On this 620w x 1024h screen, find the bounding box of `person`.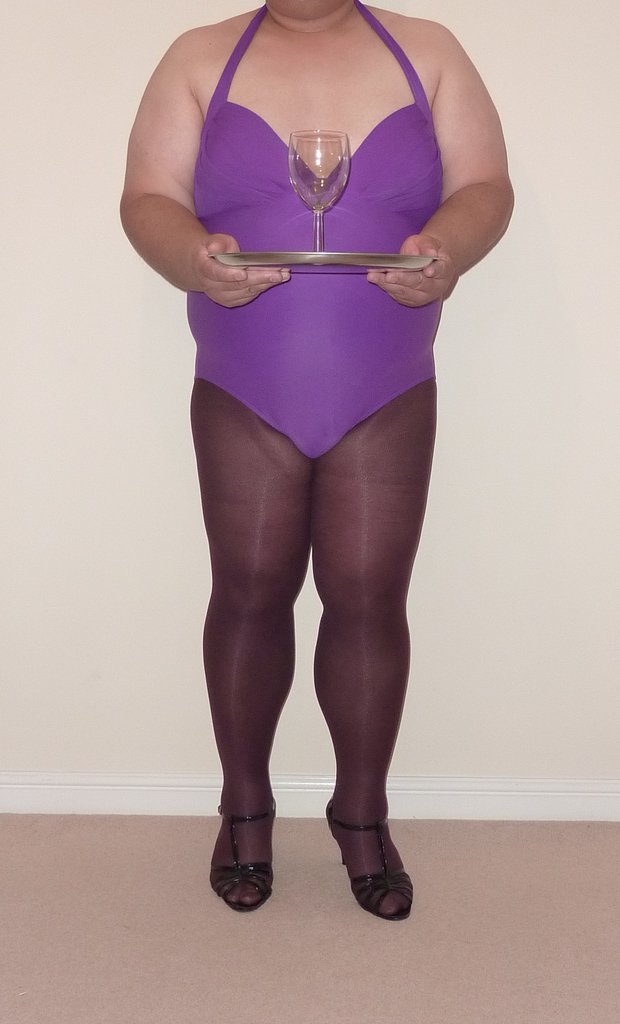
Bounding box: <bbox>108, 0, 515, 934</bbox>.
